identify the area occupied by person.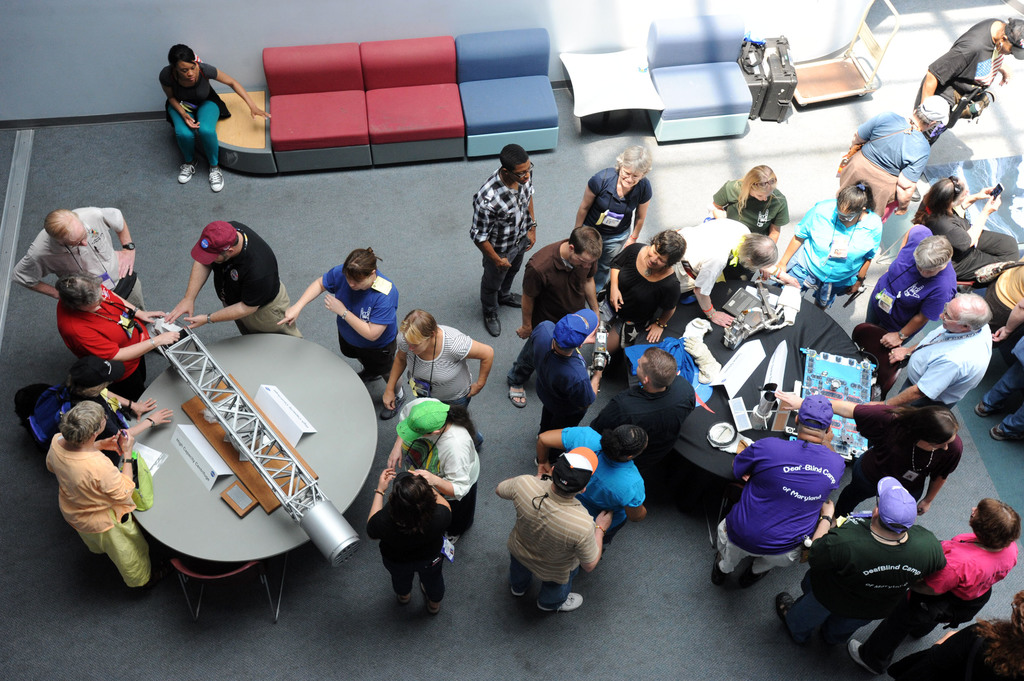
Area: crop(710, 166, 790, 241).
